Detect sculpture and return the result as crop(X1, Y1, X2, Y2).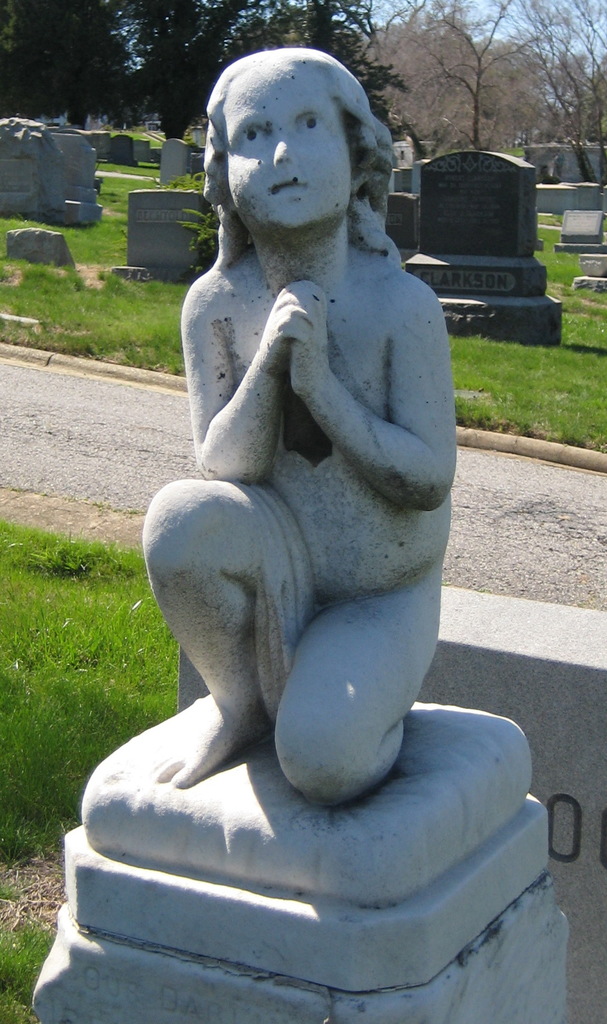
crop(97, 0, 493, 962).
